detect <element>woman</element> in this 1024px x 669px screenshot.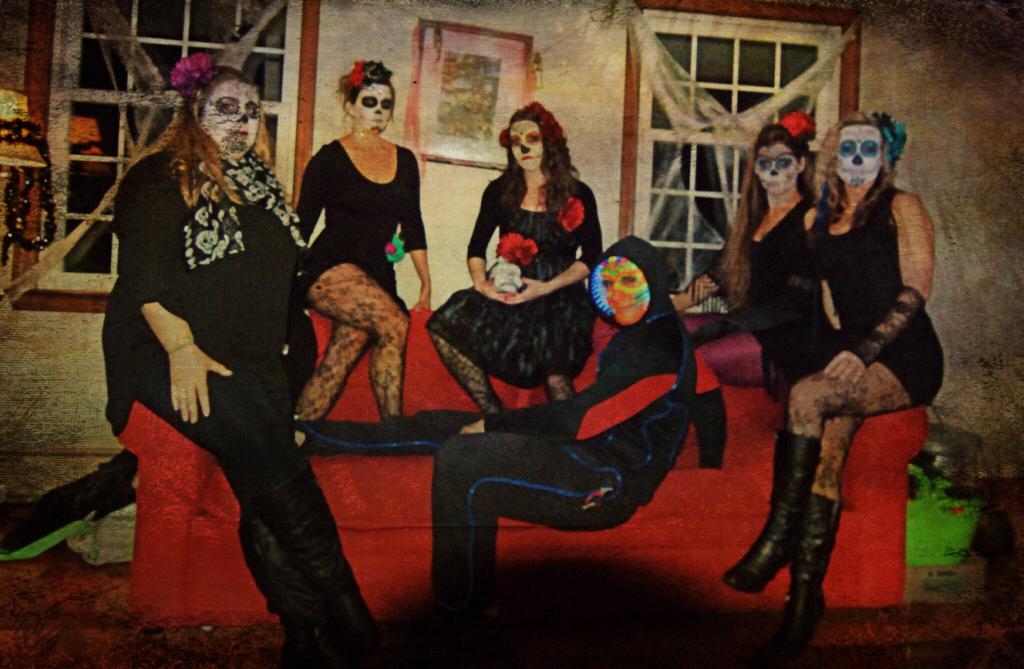
Detection: select_region(444, 93, 614, 442).
